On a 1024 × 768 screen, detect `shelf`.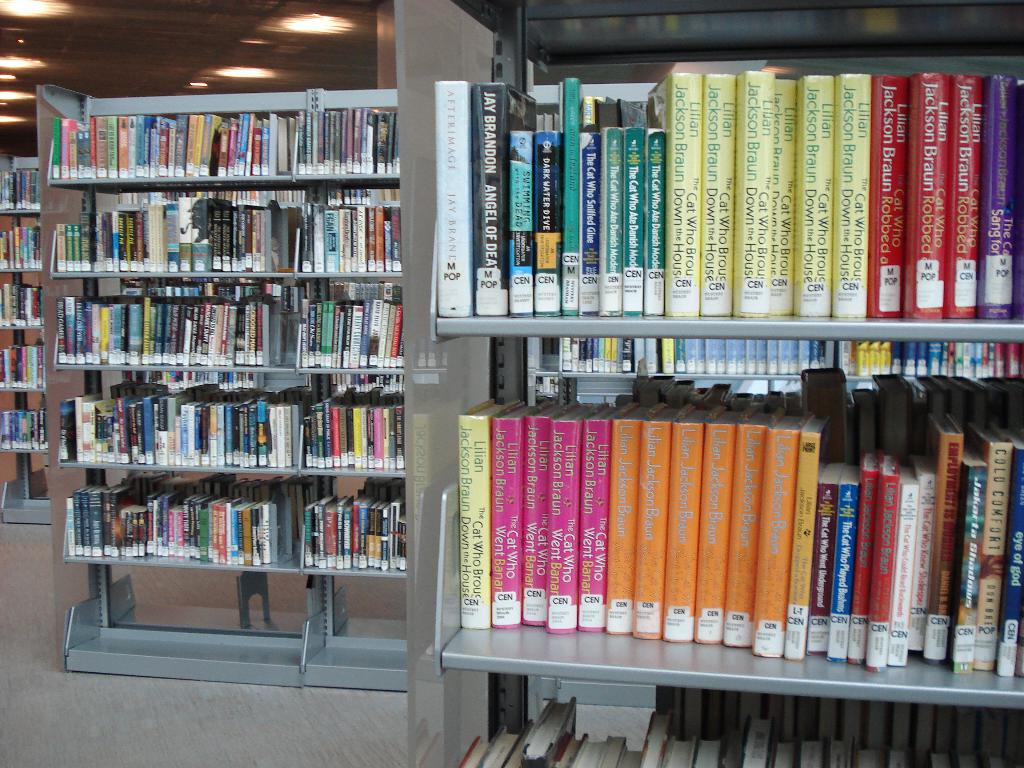
(x1=0, y1=260, x2=49, y2=273).
